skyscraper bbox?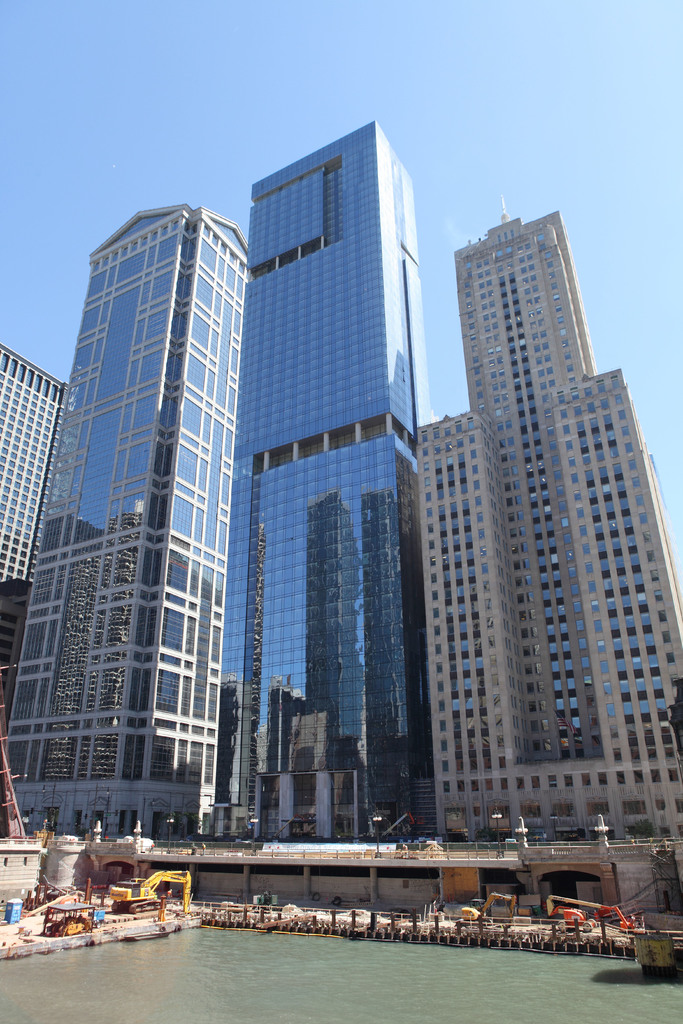
x1=399 y1=184 x2=678 y2=925
